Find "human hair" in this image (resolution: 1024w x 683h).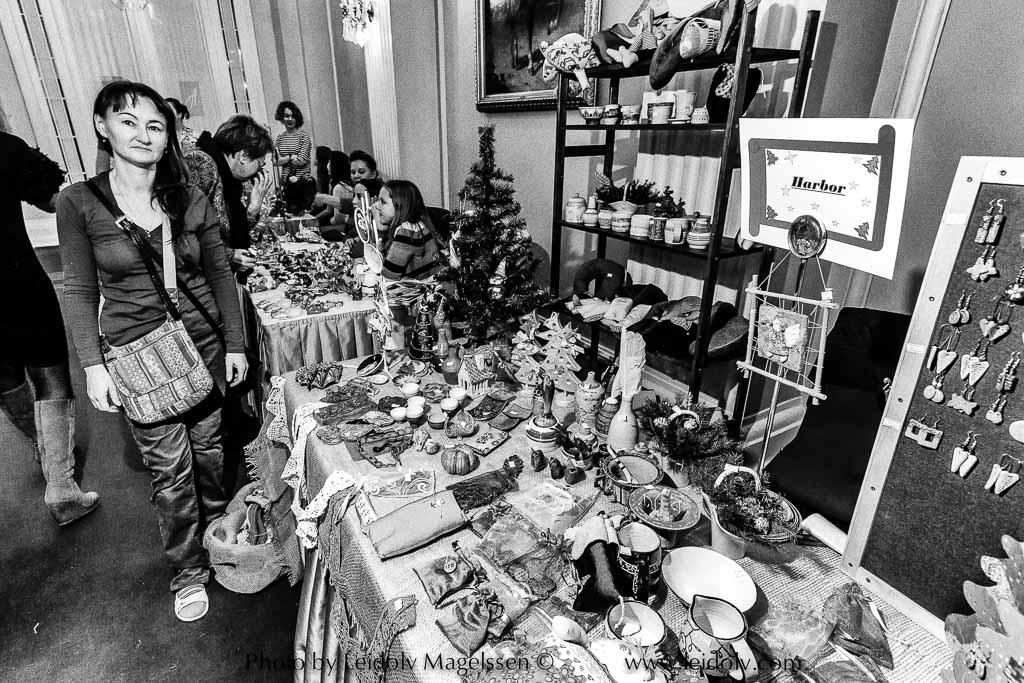
{"left": 211, "top": 114, "right": 272, "bottom": 162}.
